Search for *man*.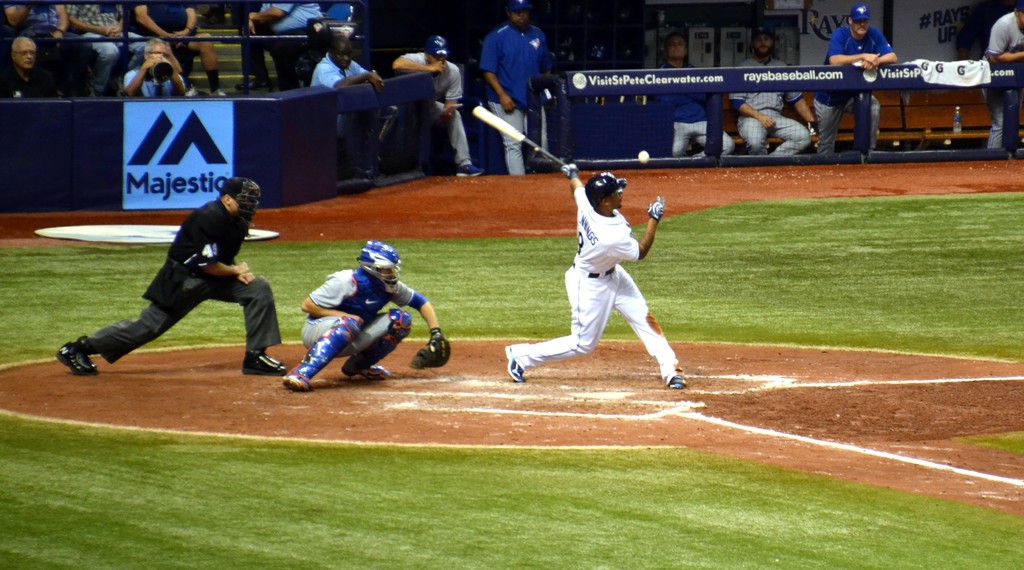
Found at bbox=(719, 7, 857, 141).
